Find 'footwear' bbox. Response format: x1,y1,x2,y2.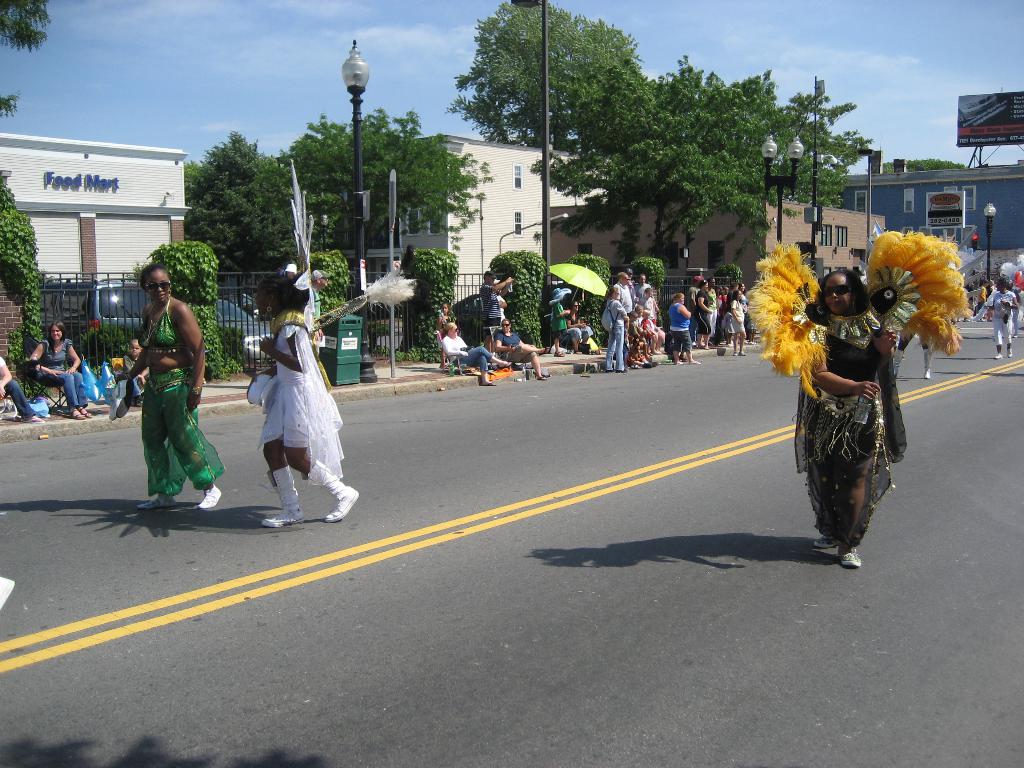
894,351,902,376.
